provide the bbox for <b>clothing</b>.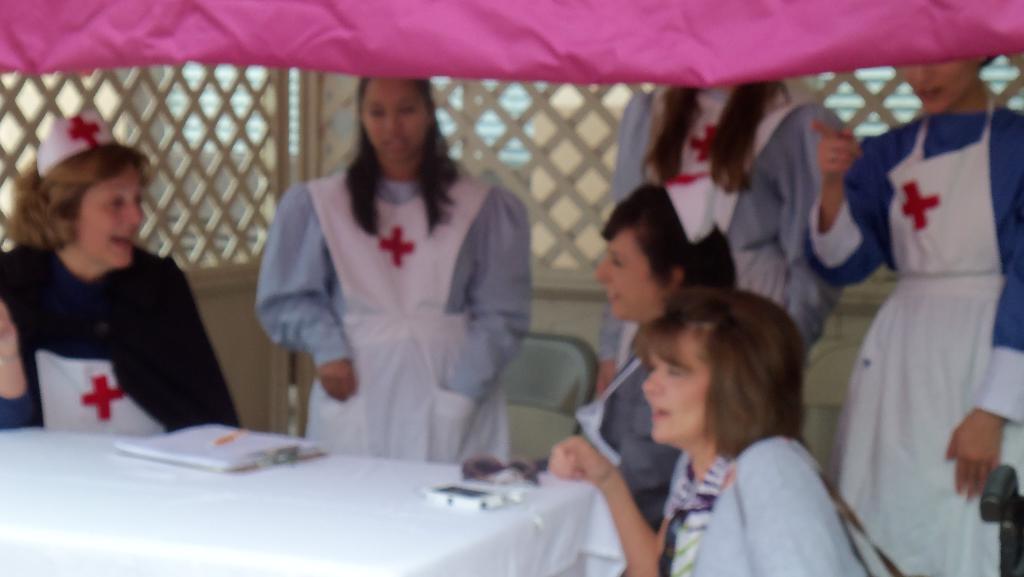
Rect(605, 72, 860, 356).
